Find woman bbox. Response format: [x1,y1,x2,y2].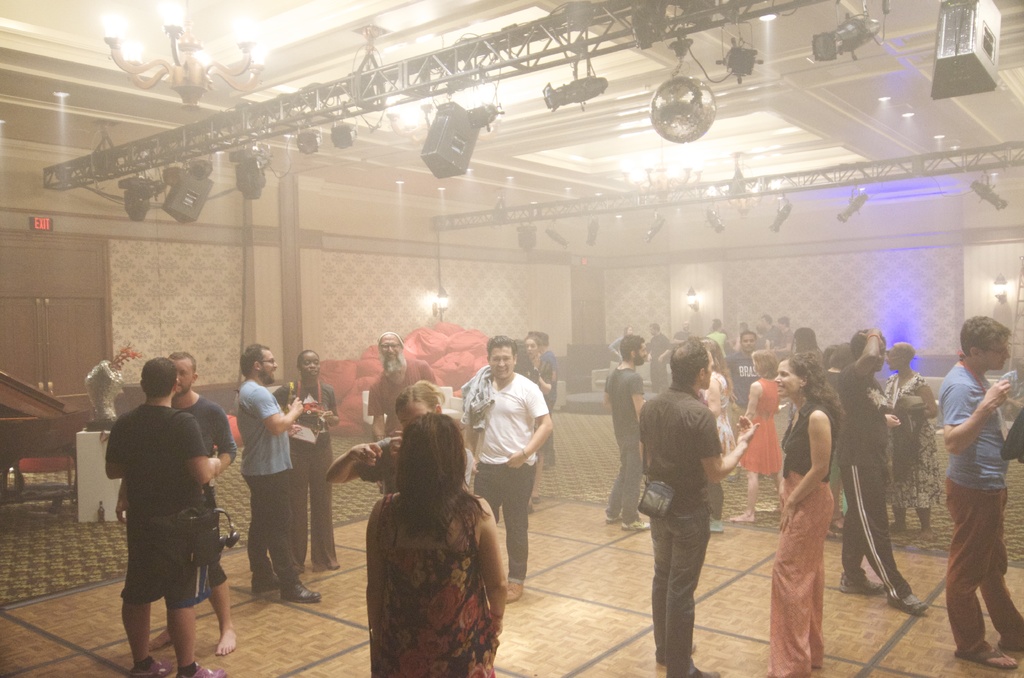
[876,340,942,538].
